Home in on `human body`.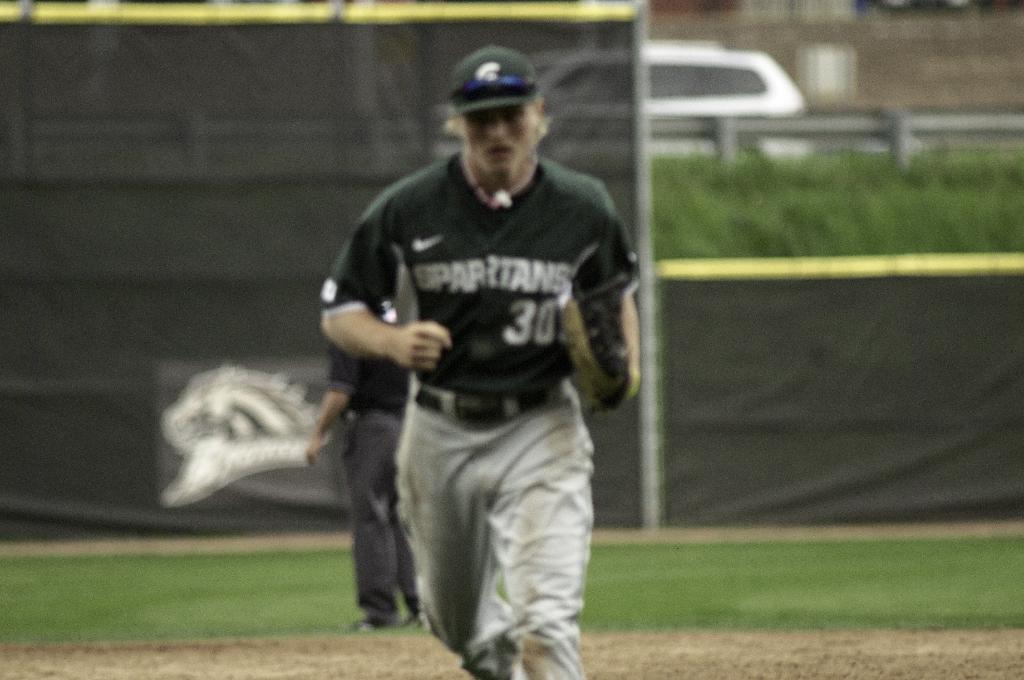
Homed in at (left=323, top=55, right=643, bottom=678).
